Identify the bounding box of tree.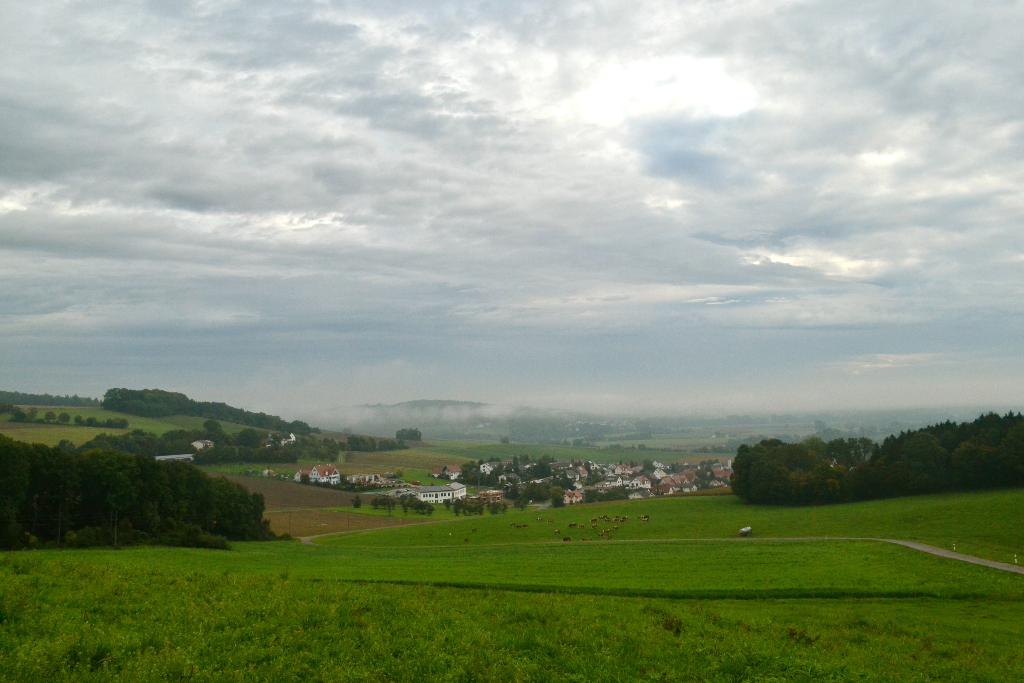
404,492,416,509.
